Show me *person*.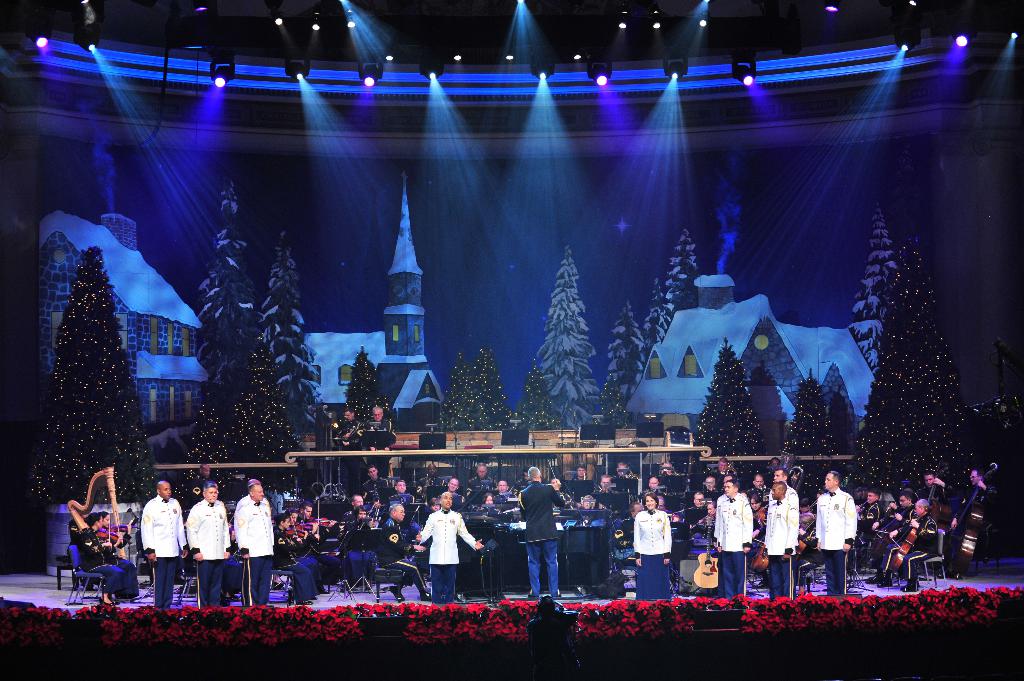
*person* is here: left=342, top=492, right=374, bottom=547.
